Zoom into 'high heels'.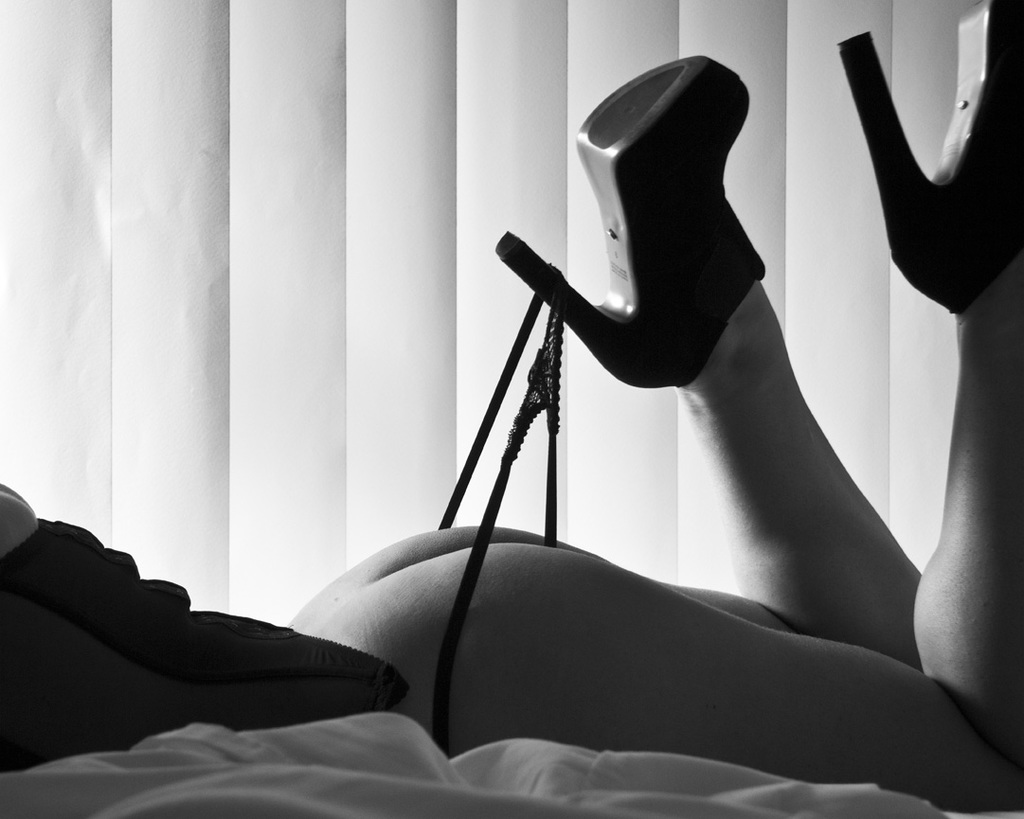
Zoom target: bbox(496, 54, 767, 386).
